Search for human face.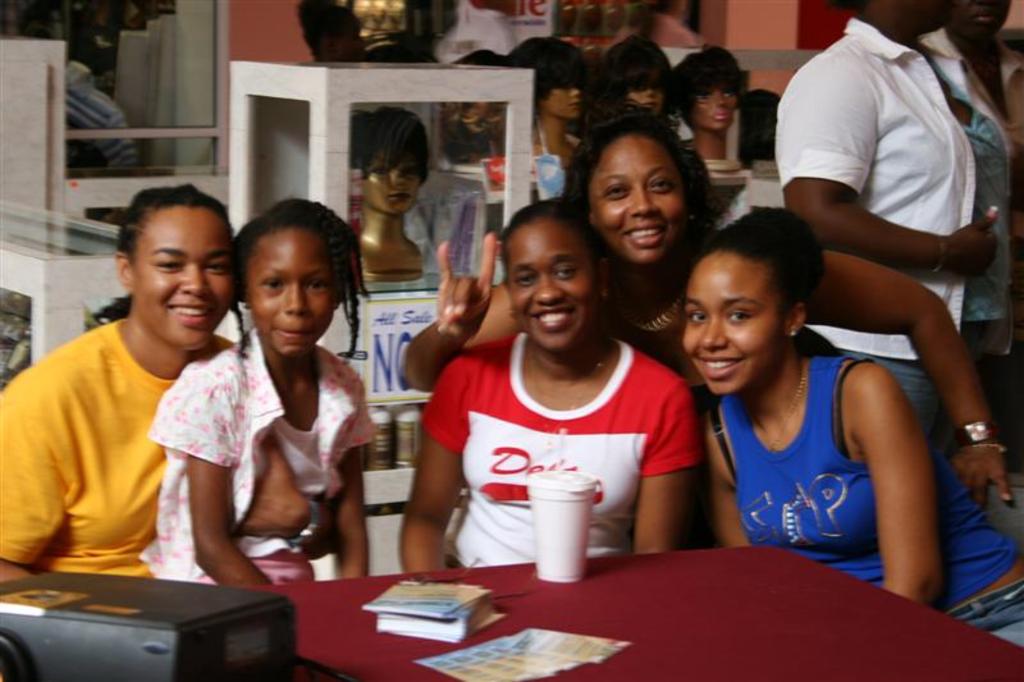
Found at region(689, 84, 741, 131).
